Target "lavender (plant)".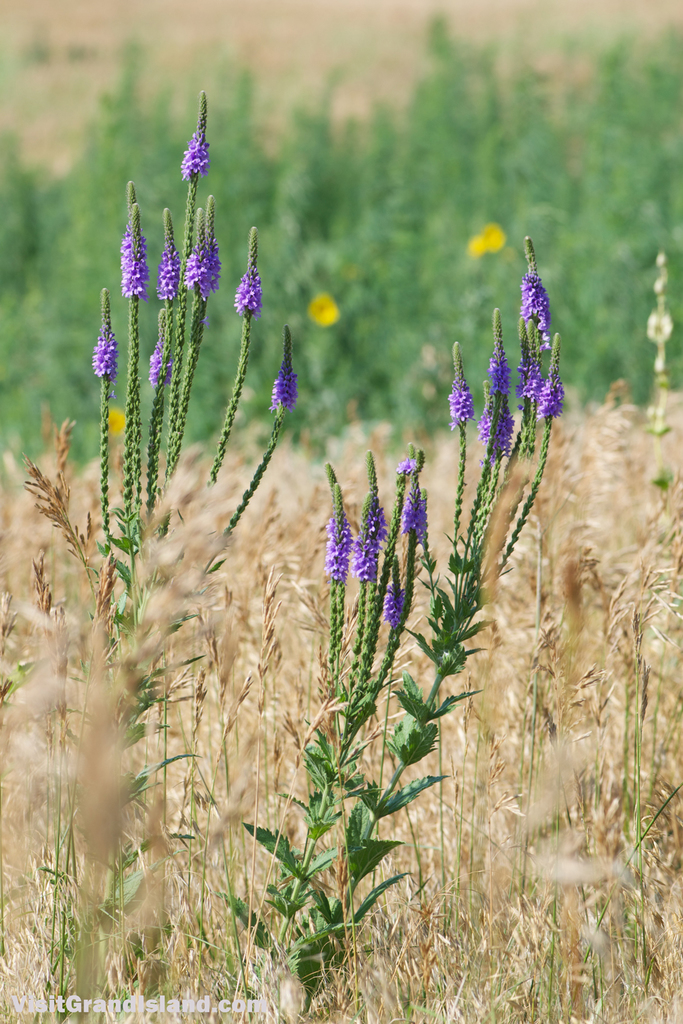
Target region: 488,318,526,416.
